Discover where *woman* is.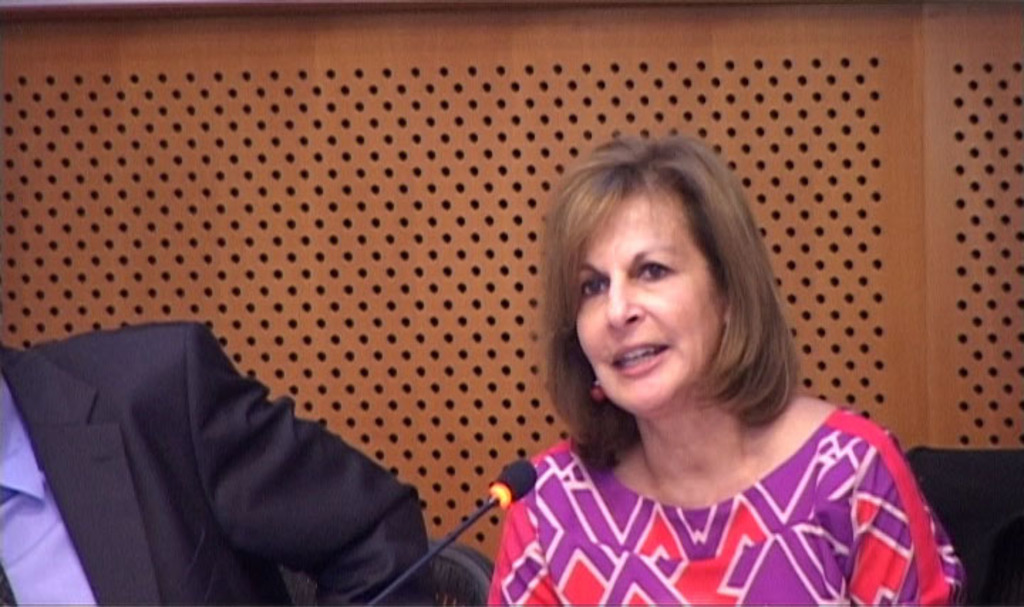
Discovered at (left=482, top=119, right=923, bottom=606).
